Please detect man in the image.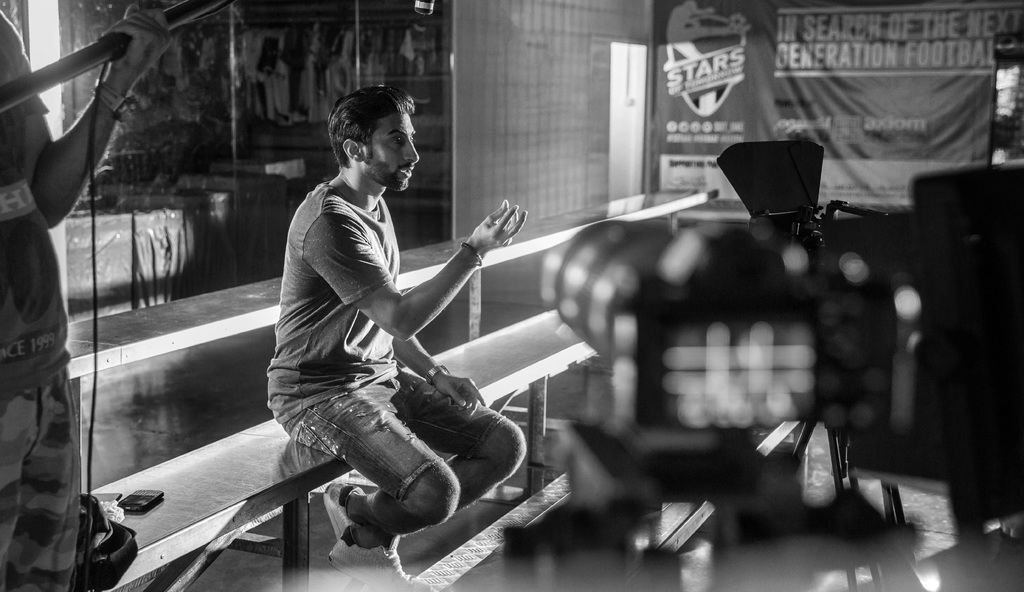
bbox(251, 84, 534, 561).
